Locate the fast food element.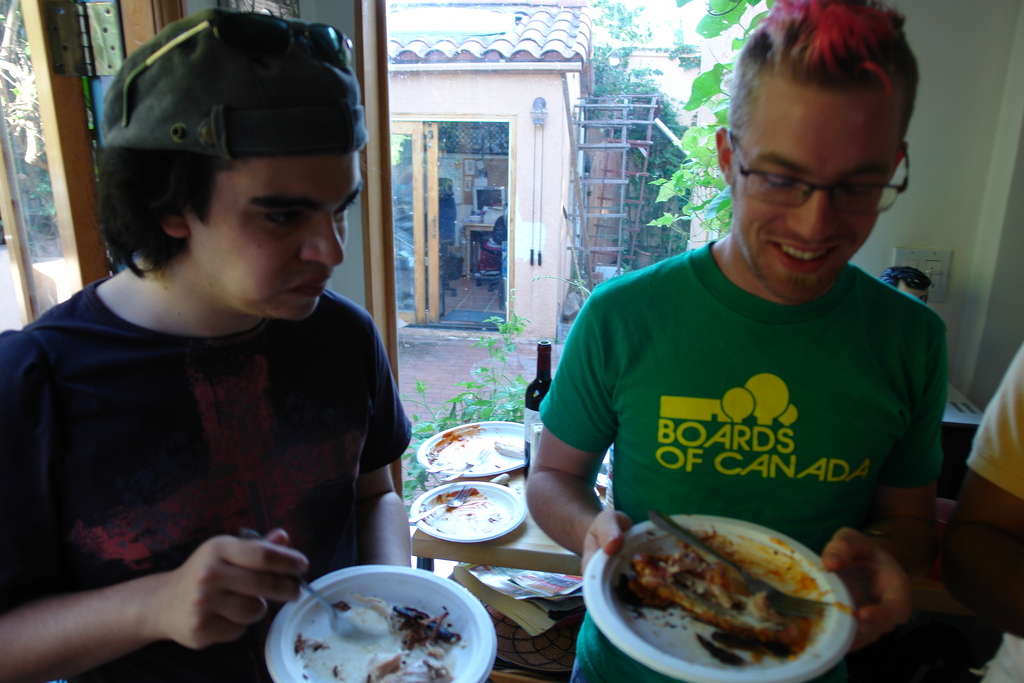
Element bbox: (x1=380, y1=589, x2=470, y2=652).
